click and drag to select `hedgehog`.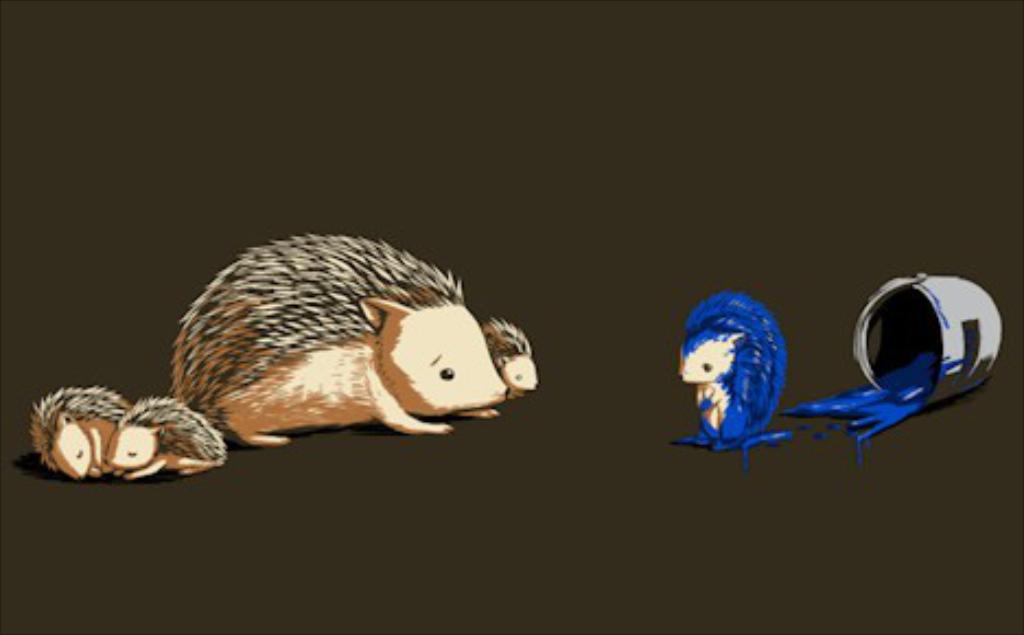
Selection: (left=103, top=394, right=230, bottom=477).
